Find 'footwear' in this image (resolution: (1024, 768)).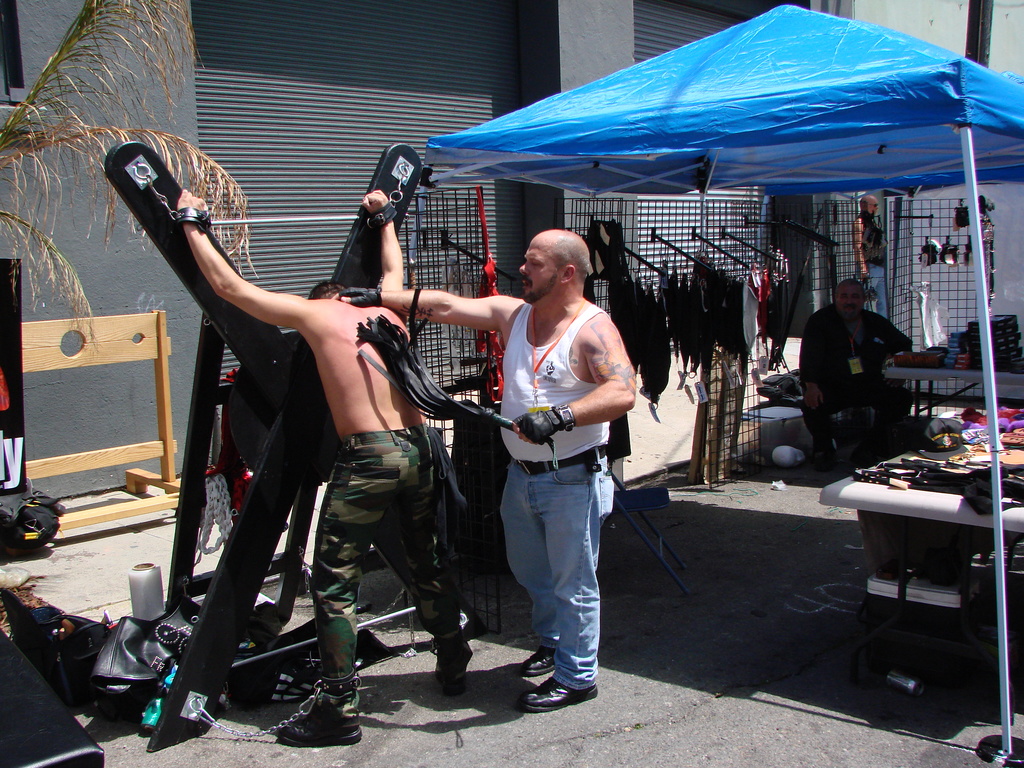
275/692/361/748.
